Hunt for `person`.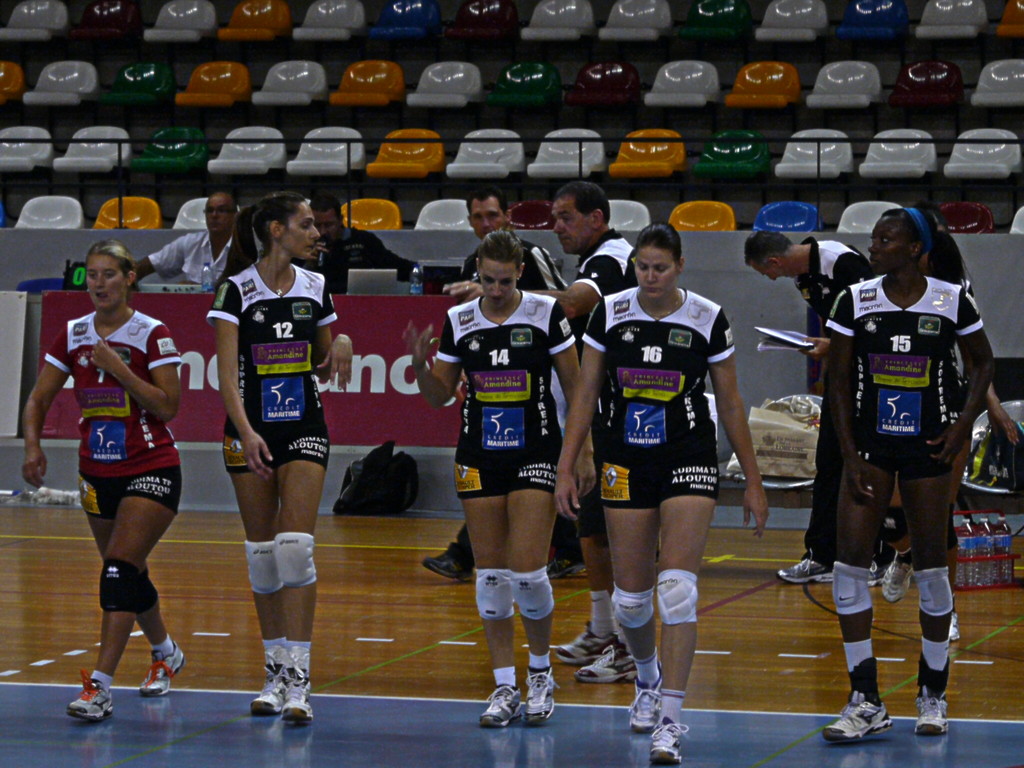
Hunted down at <box>118,187,237,289</box>.
